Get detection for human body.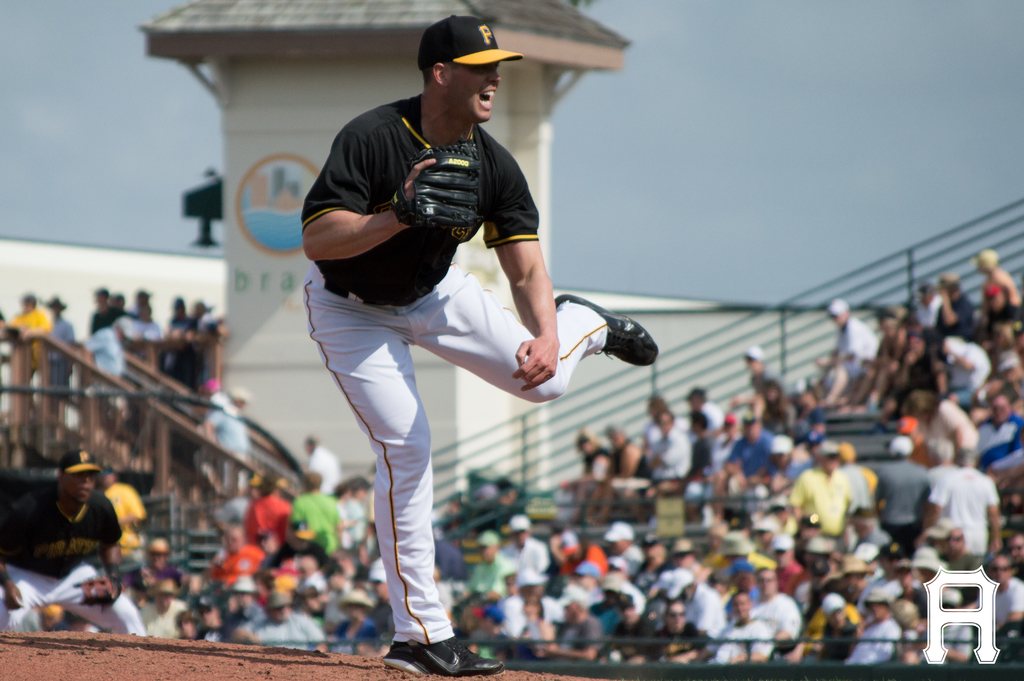
Detection: 292 38 582 623.
